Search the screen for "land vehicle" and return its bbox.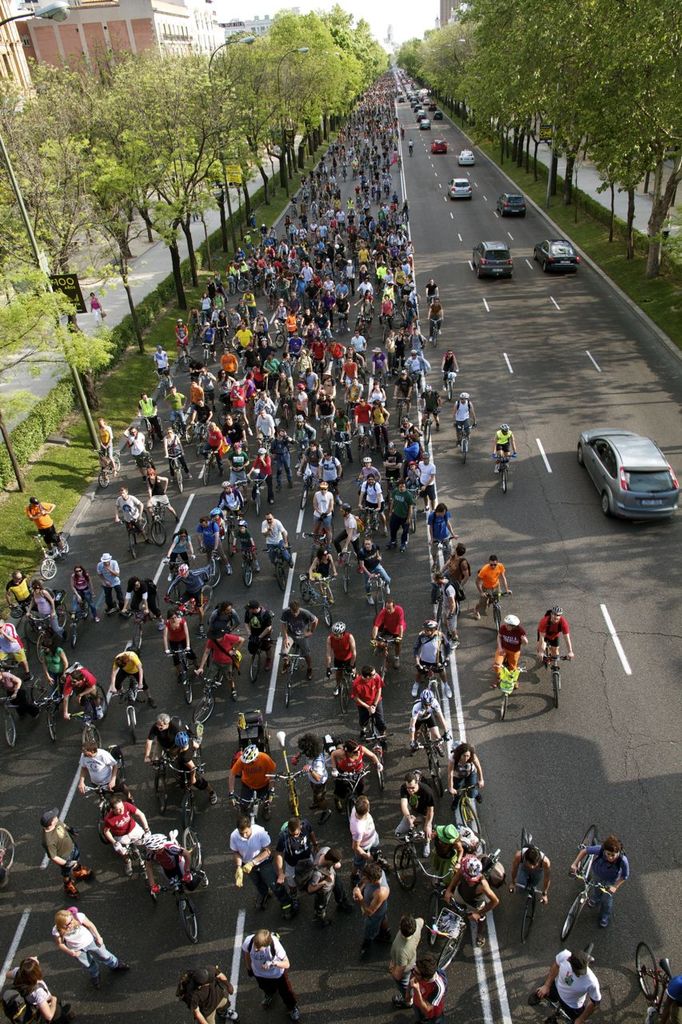
Found: 302/579/333/623.
